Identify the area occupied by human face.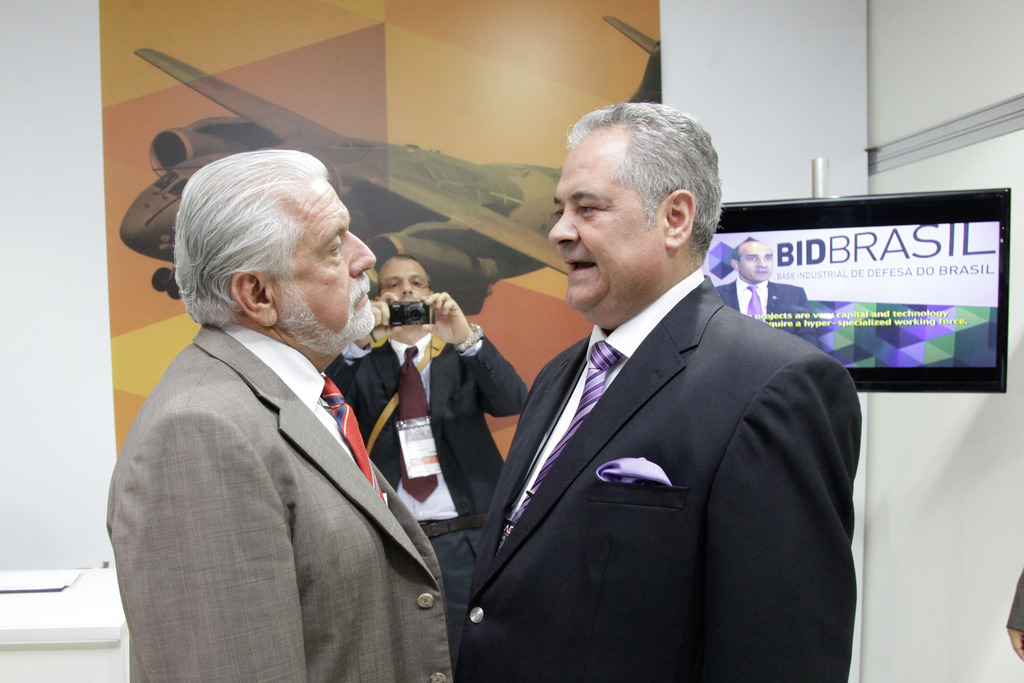
Area: (x1=740, y1=239, x2=774, y2=279).
